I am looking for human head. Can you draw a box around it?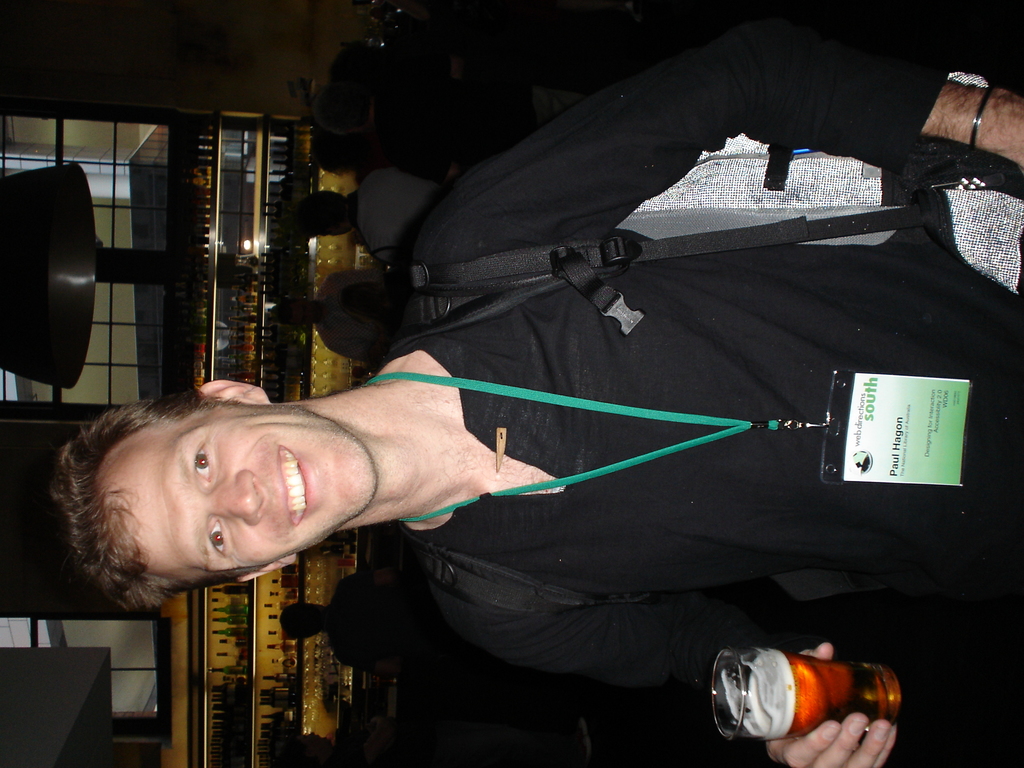
Sure, the bounding box is crop(273, 300, 321, 328).
